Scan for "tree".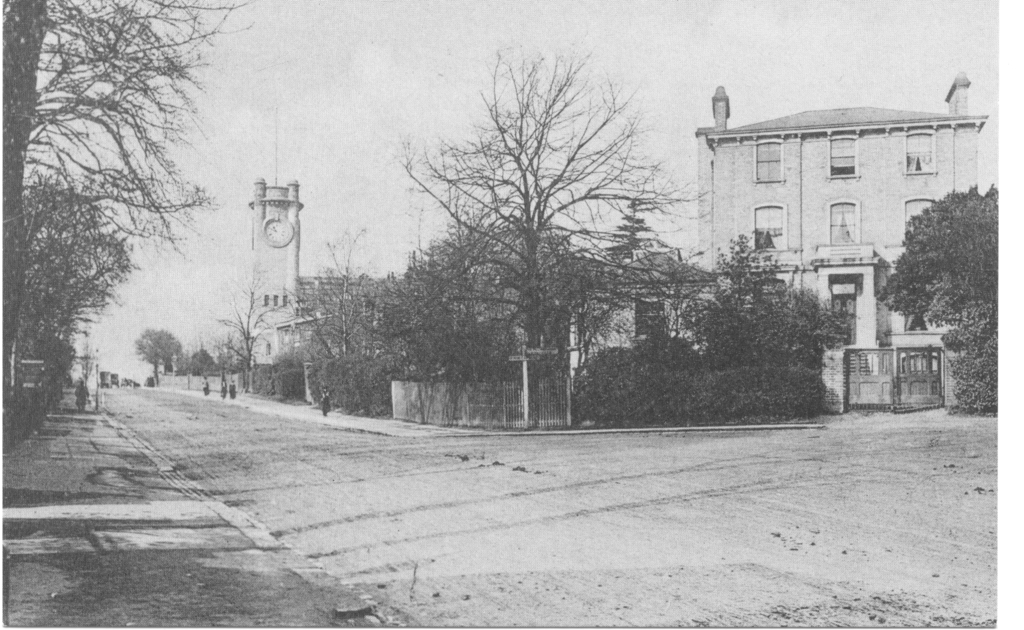
Scan result: crop(127, 330, 179, 386).
